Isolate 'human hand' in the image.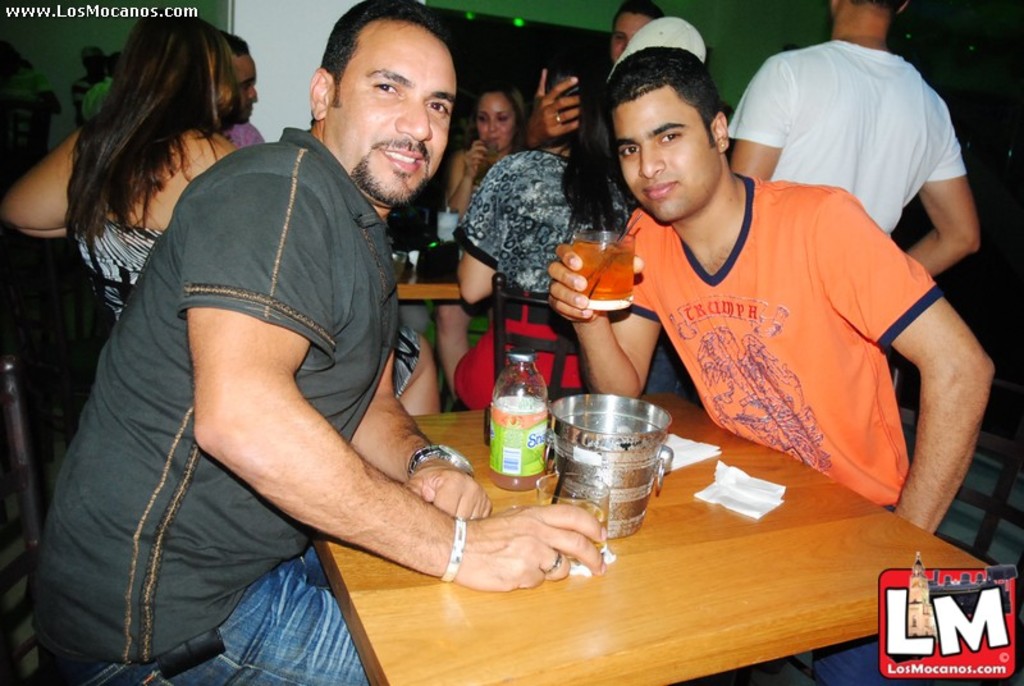
Isolated region: (left=462, top=140, right=492, bottom=180).
